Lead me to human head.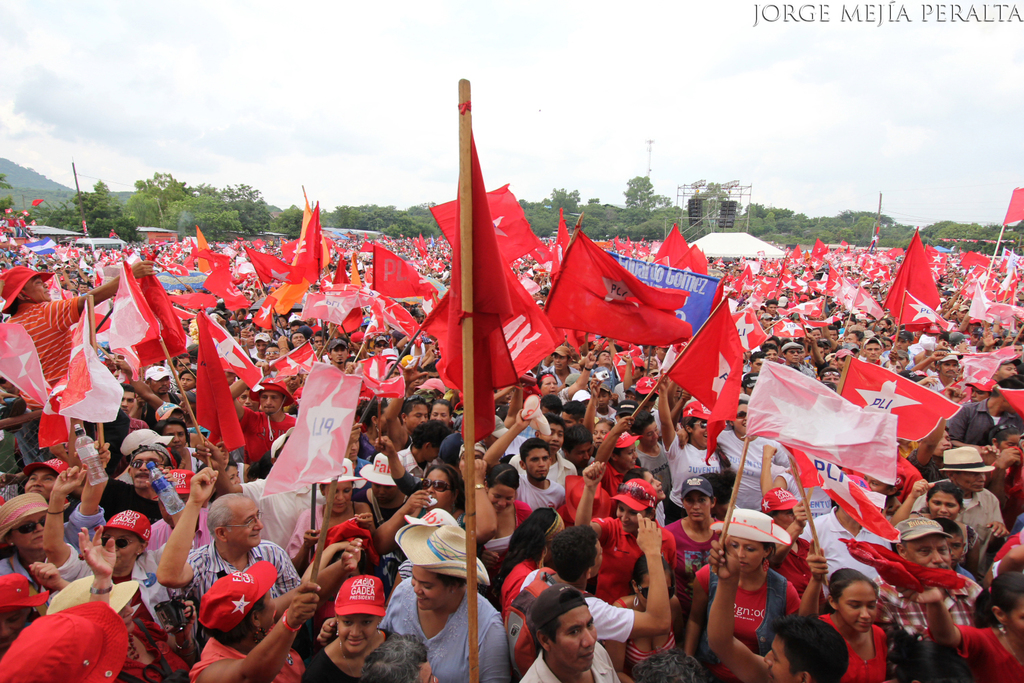
Lead to select_region(19, 457, 68, 498).
